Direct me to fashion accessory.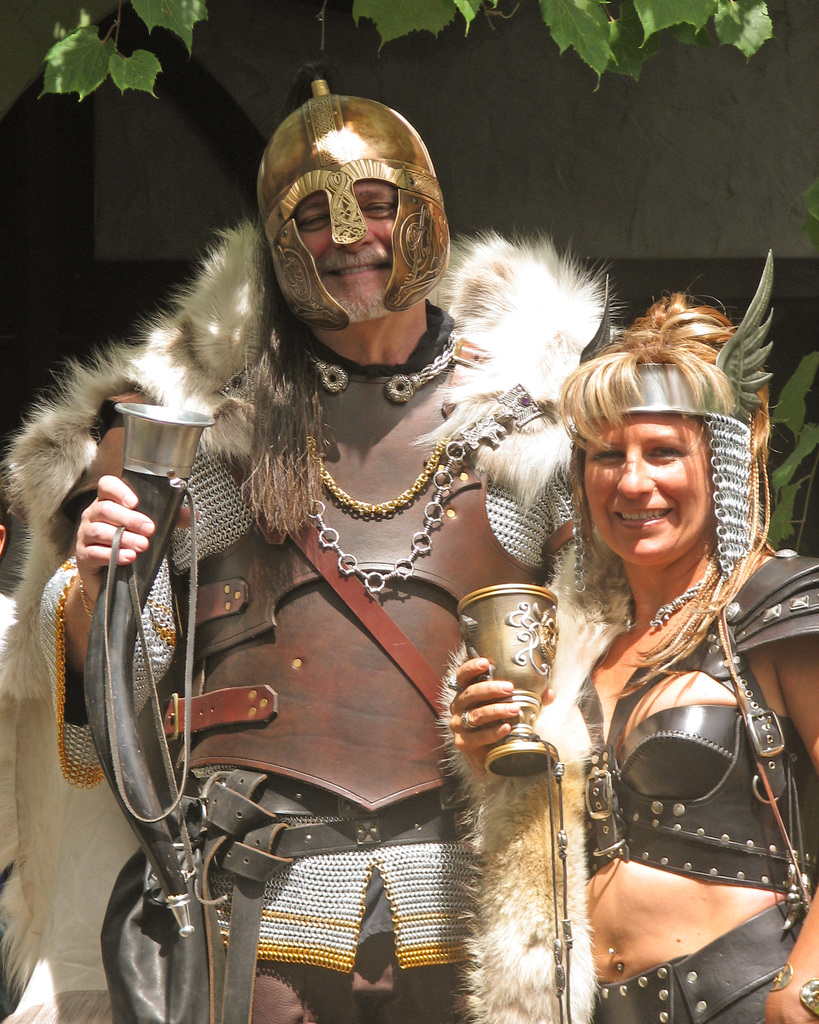
Direction: (77, 574, 95, 625).
